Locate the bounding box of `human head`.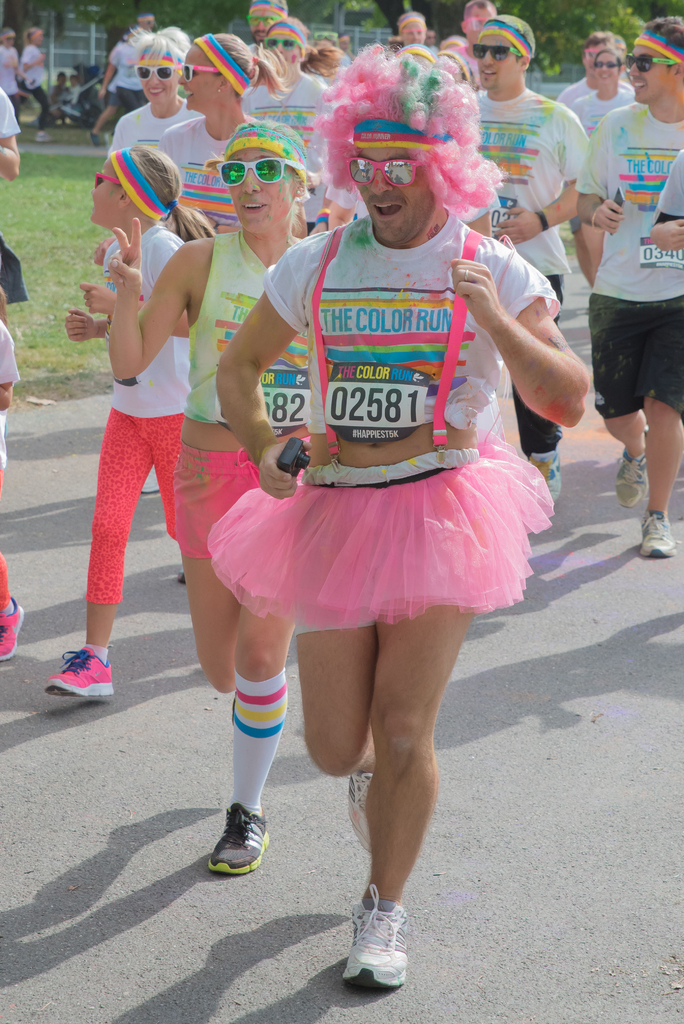
Bounding box: bbox(579, 27, 612, 81).
